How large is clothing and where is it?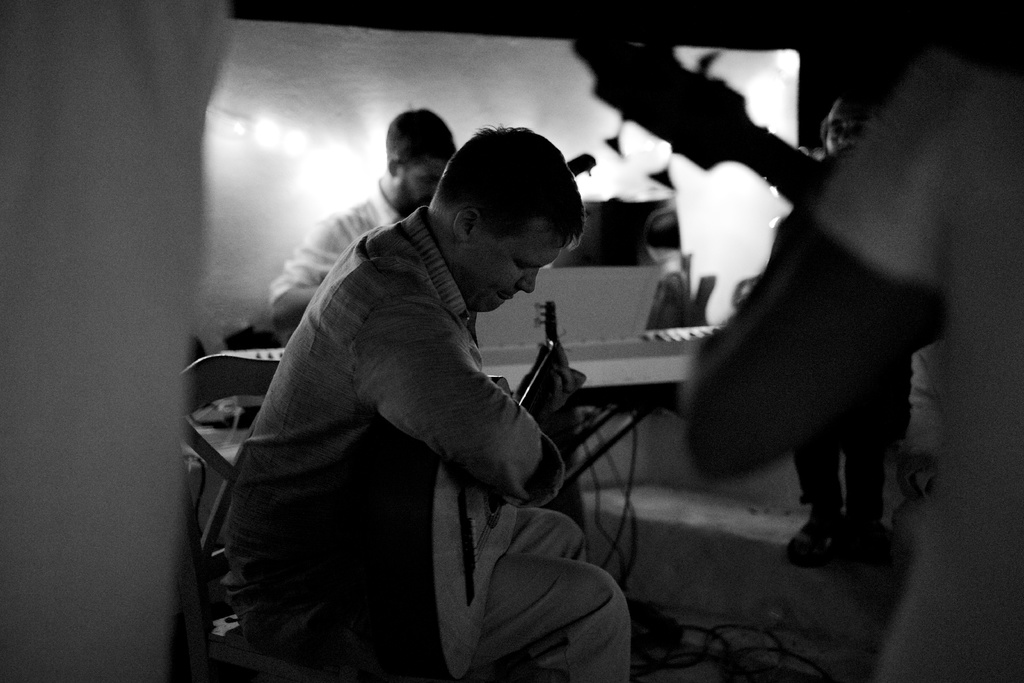
Bounding box: crop(207, 152, 615, 681).
